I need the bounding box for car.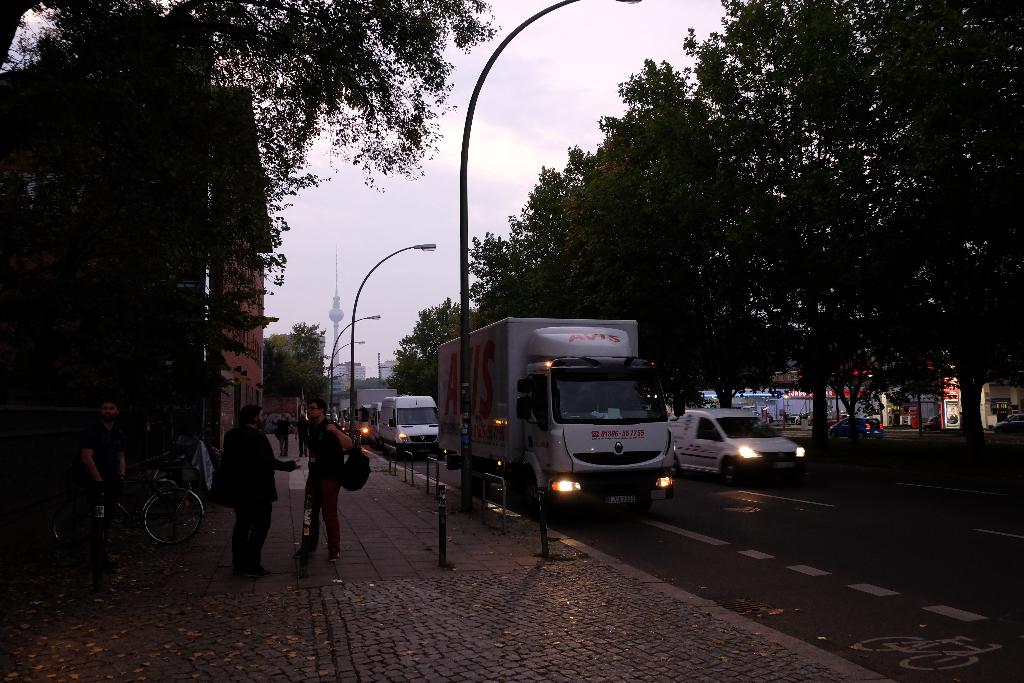
Here it is: (left=996, top=415, right=1023, bottom=432).
